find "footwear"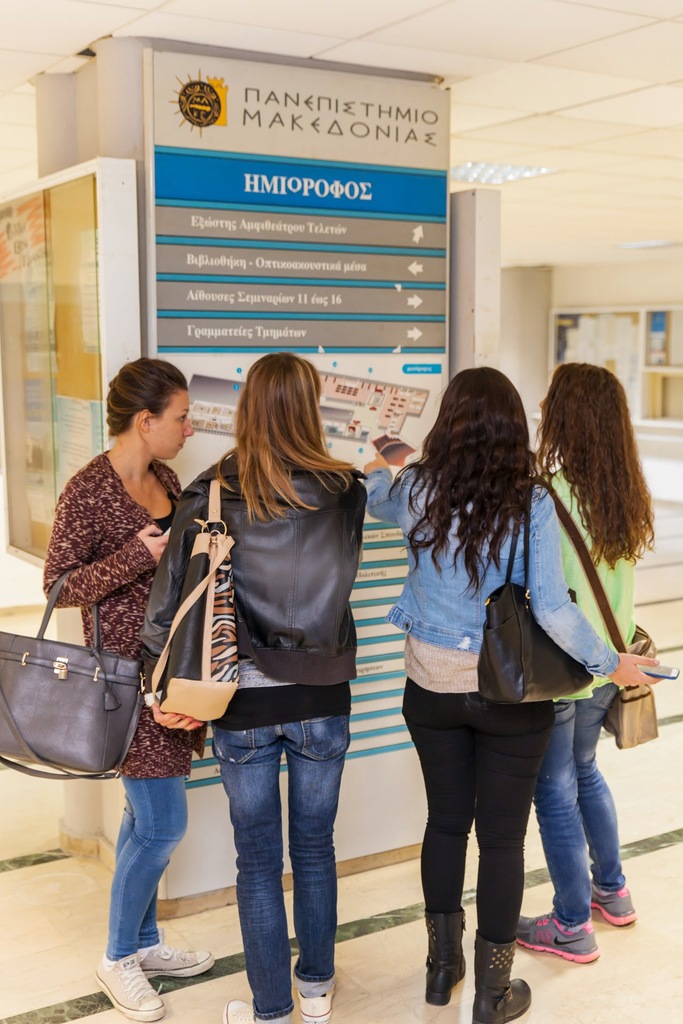
box=[472, 931, 532, 1023]
